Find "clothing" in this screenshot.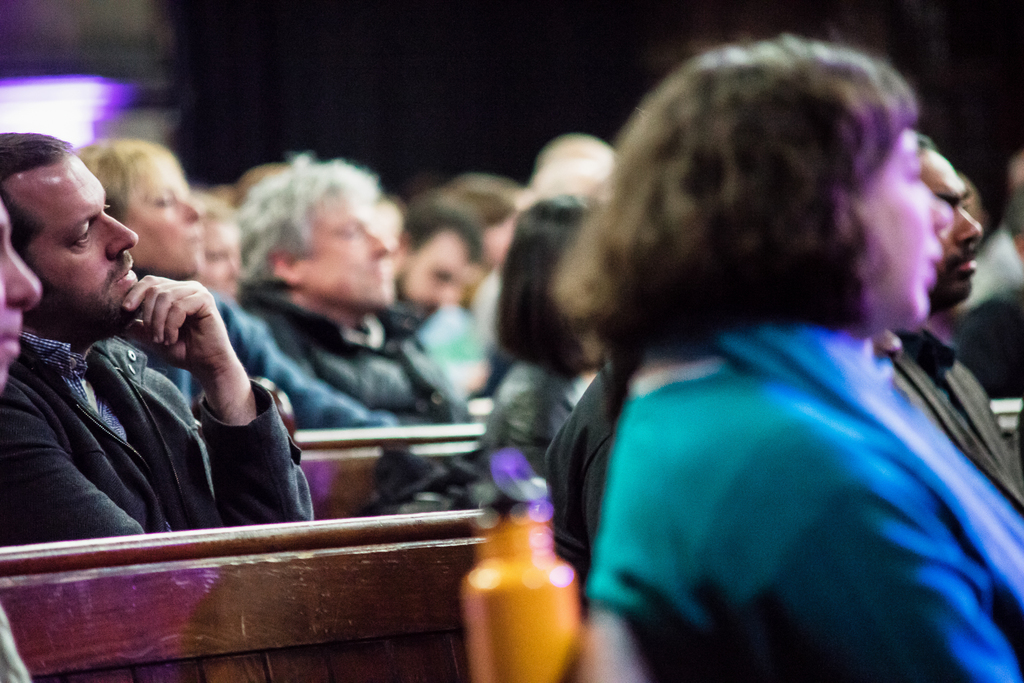
The bounding box for "clothing" is <box>0,333,316,544</box>.
